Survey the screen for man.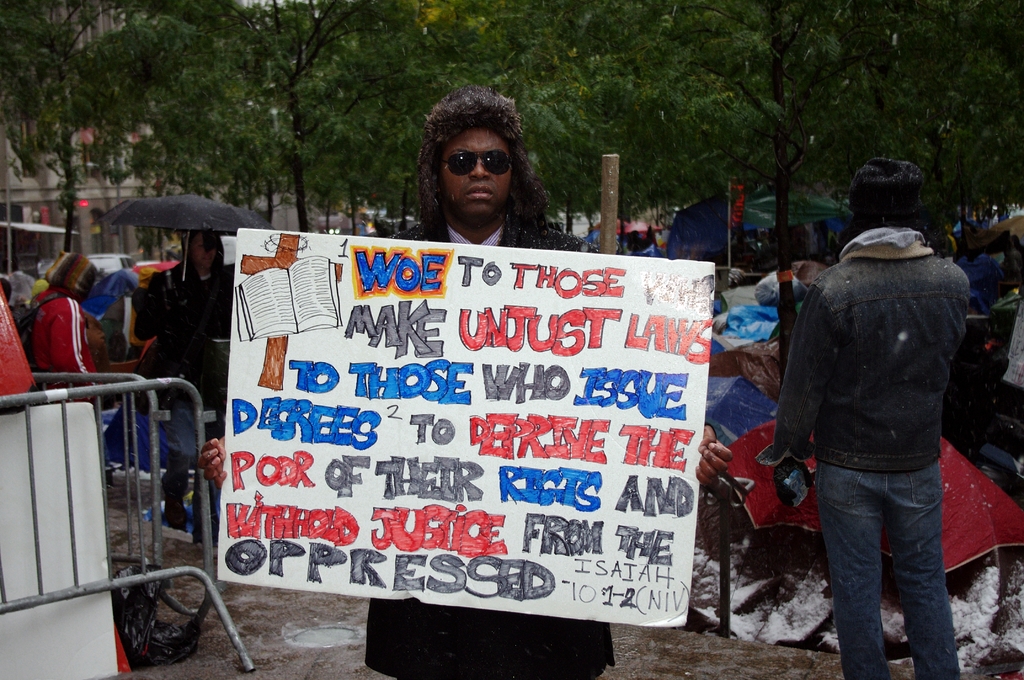
Survey found: left=194, top=80, right=733, bottom=679.
